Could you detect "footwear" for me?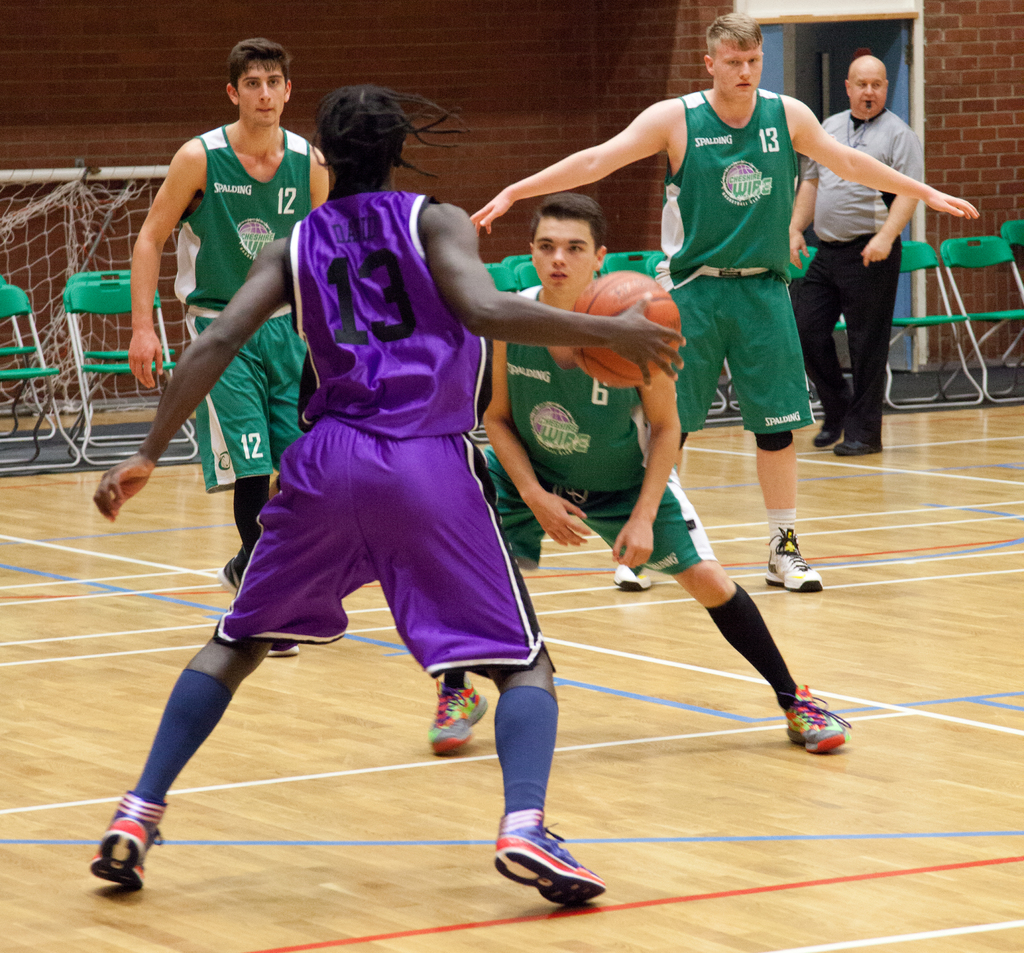
Detection result: region(611, 557, 655, 593).
